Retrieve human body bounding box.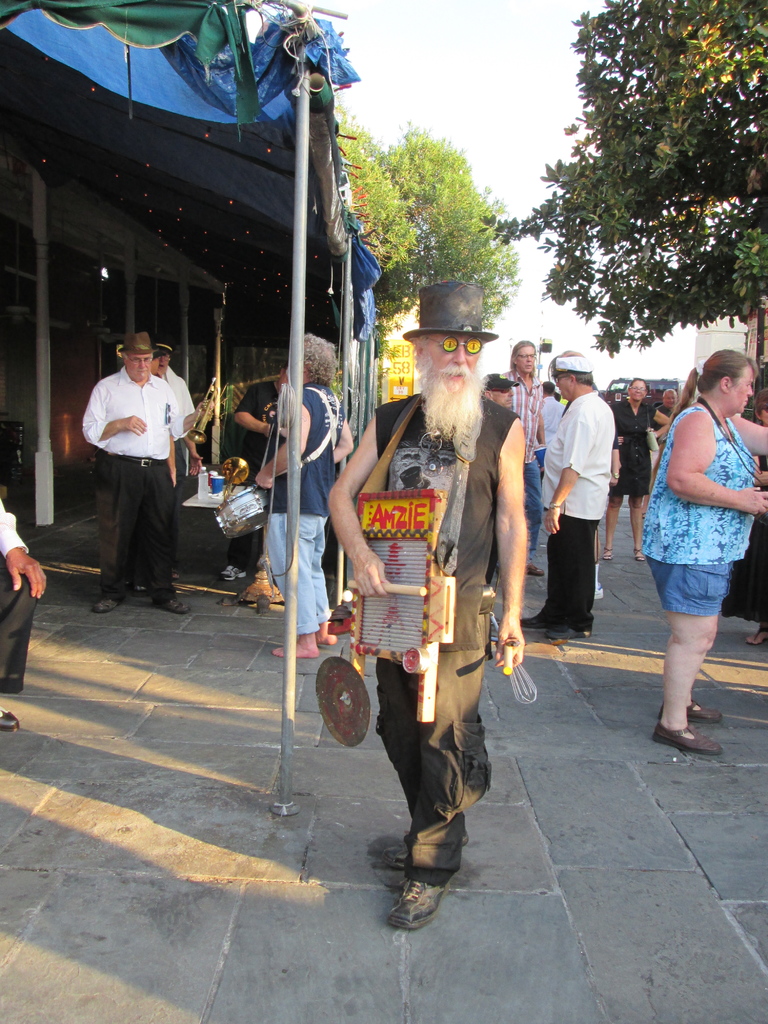
Bounding box: (0,499,47,730).
